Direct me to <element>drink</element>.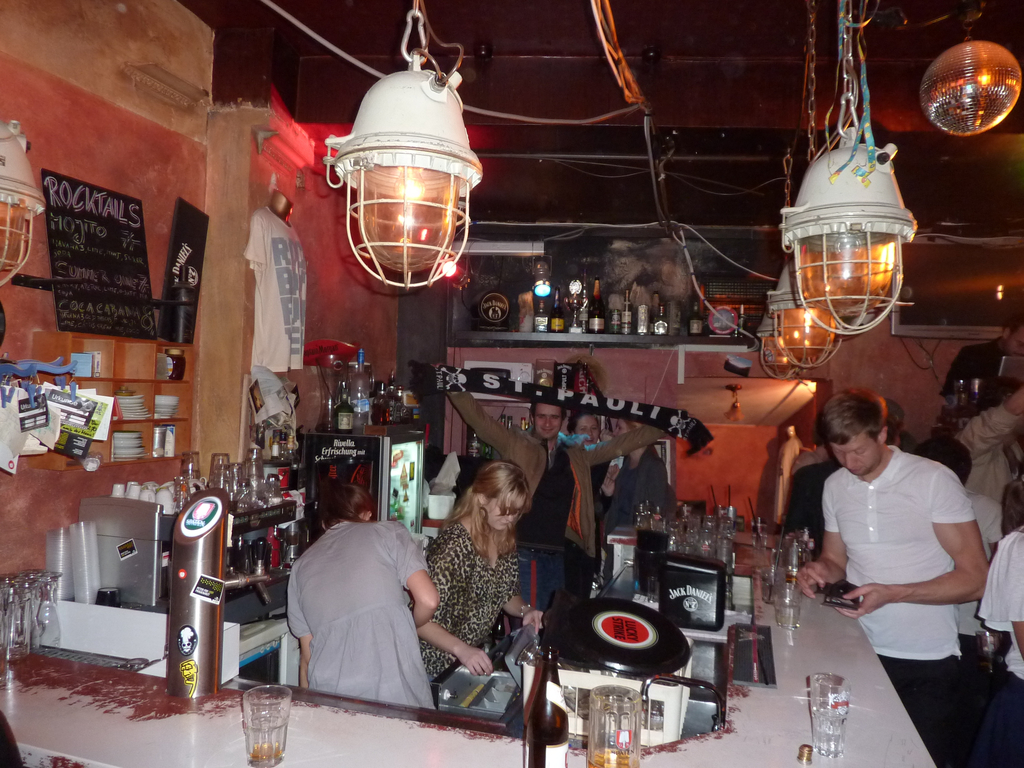
Direction: region(549, 287, 564, 331).
